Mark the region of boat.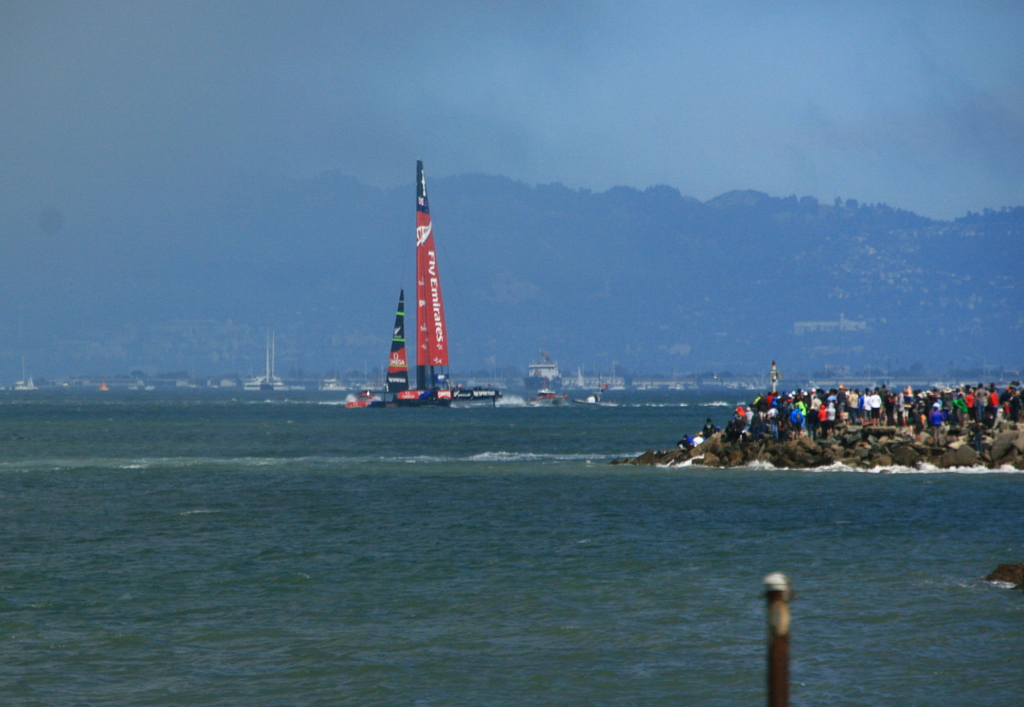
Region: left=530, top=378, right=565, bottom=404.
